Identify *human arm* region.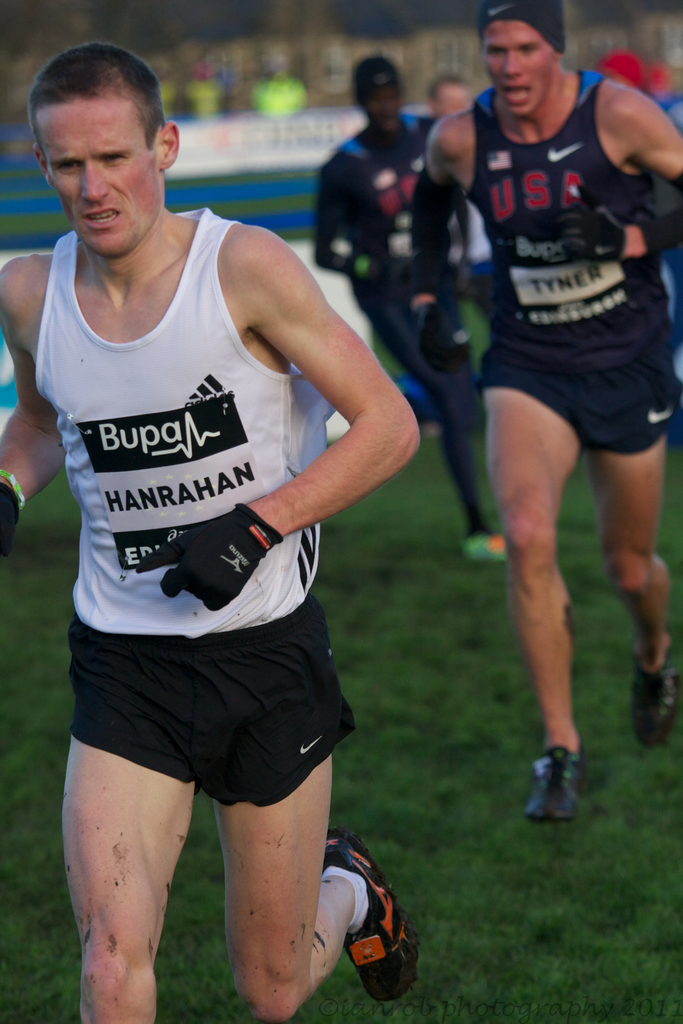
Region: Rect(0, 255, 74, 524).
